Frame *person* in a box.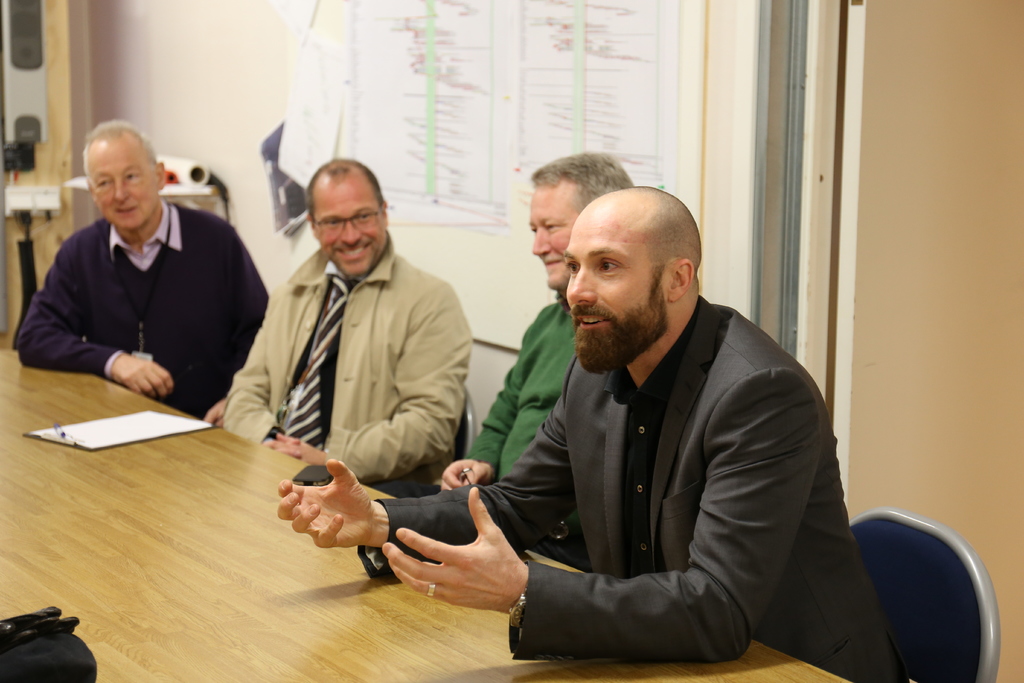
(x1=13, y1=124, x2=255, y2=430).
